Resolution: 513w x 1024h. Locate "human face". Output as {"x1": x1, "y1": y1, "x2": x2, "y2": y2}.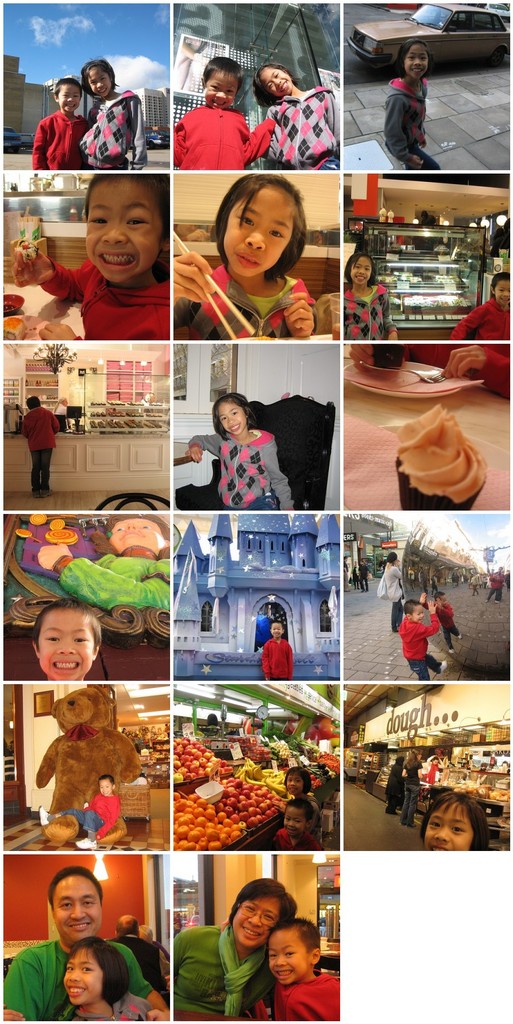
{"x1": 214, "y1": 403, "x2": 249, "y2": 441}.
